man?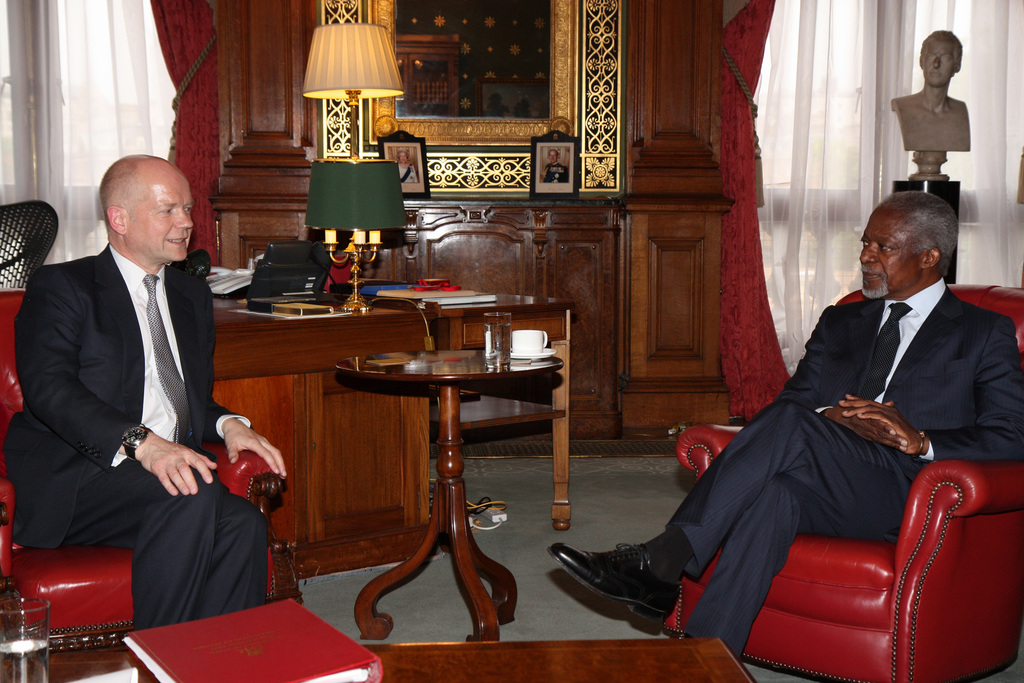
(x1=888, y1=28, x2=969, y2=155)
